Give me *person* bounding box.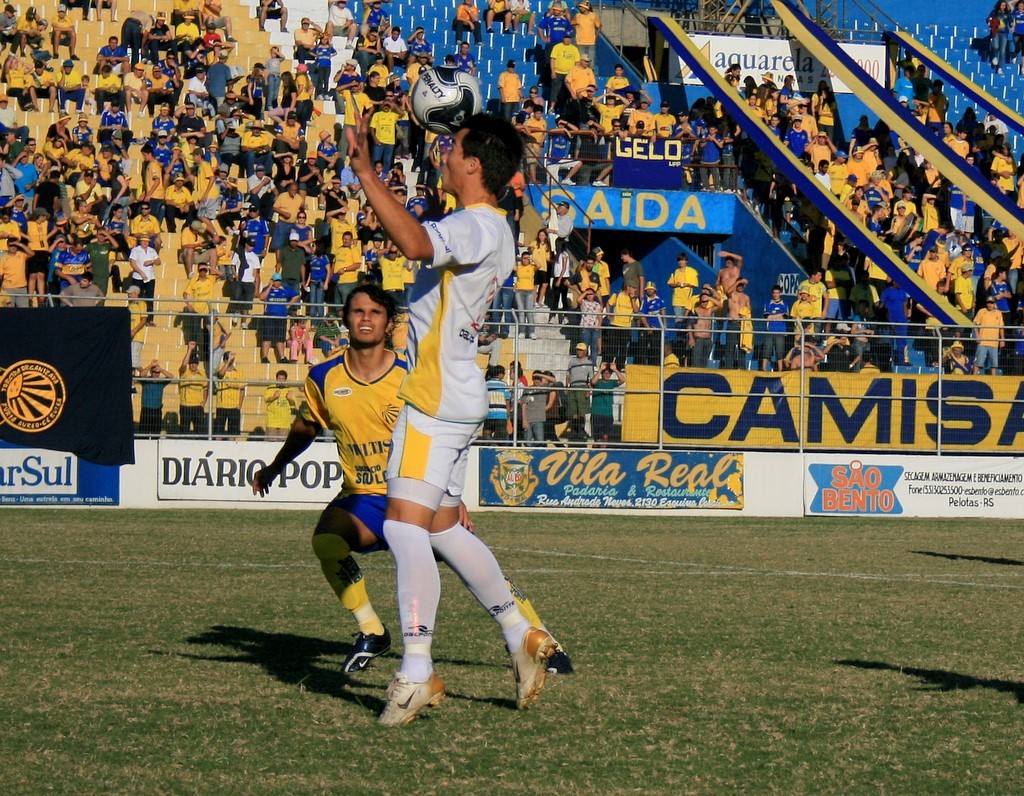
0:238:32:306.
